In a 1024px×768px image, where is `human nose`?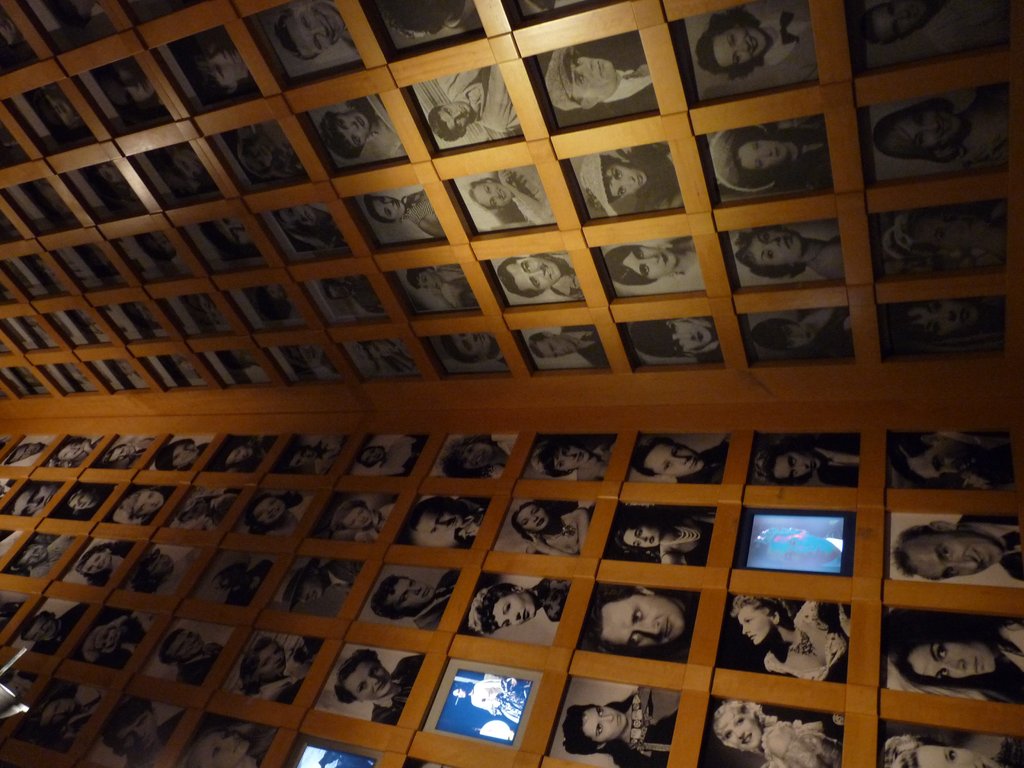
x1=367, y1=678, x2=381, y2=685.
